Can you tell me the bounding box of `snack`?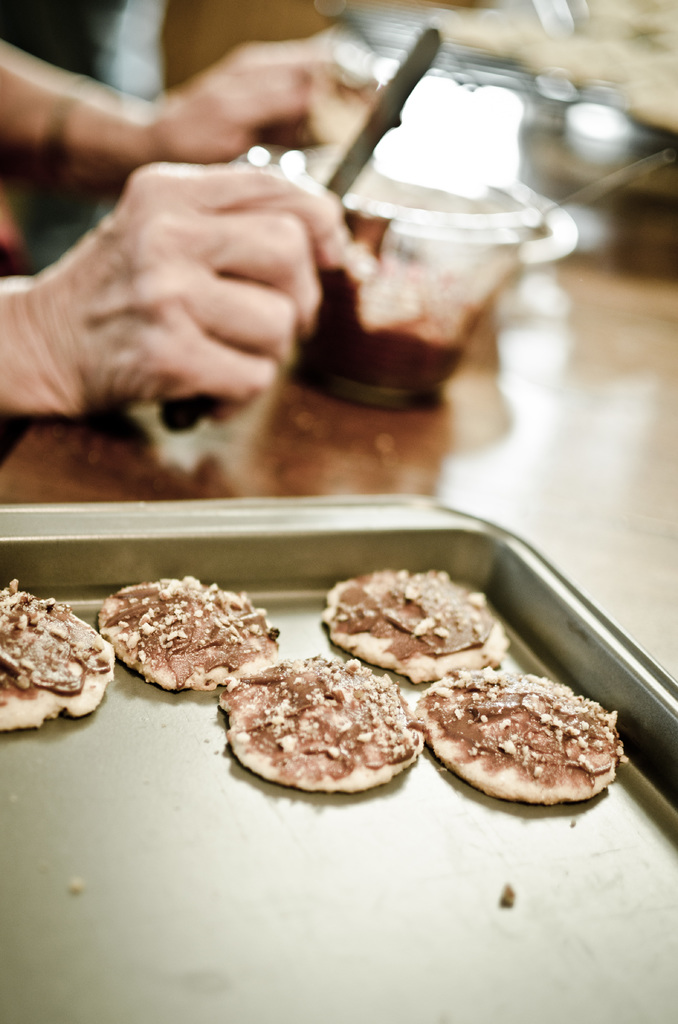
left=0, top=567, right=116, bottom=732.
